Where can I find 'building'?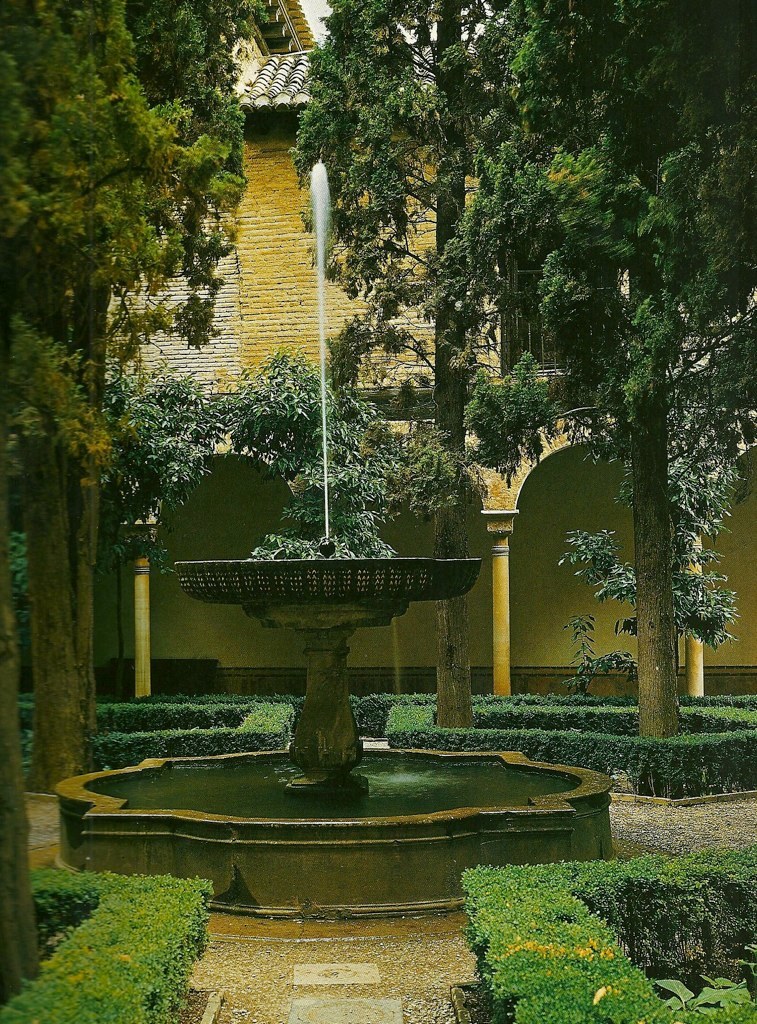
You can find it at x1=0, y1=0, x2=756, y2=695.
